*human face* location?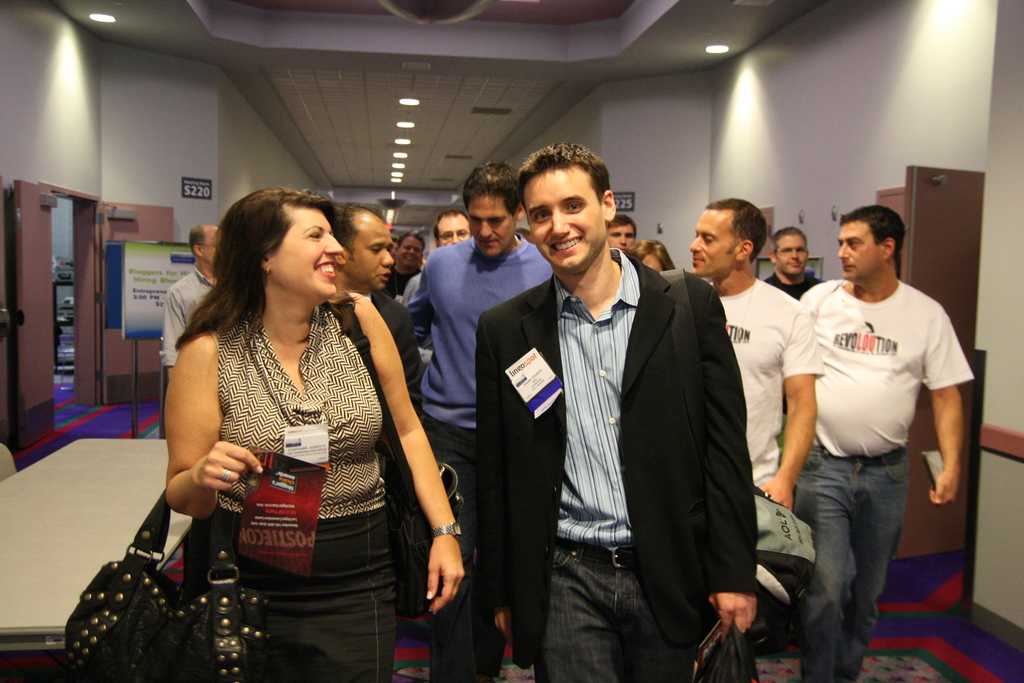
crop(400, 236, 422, 262)
